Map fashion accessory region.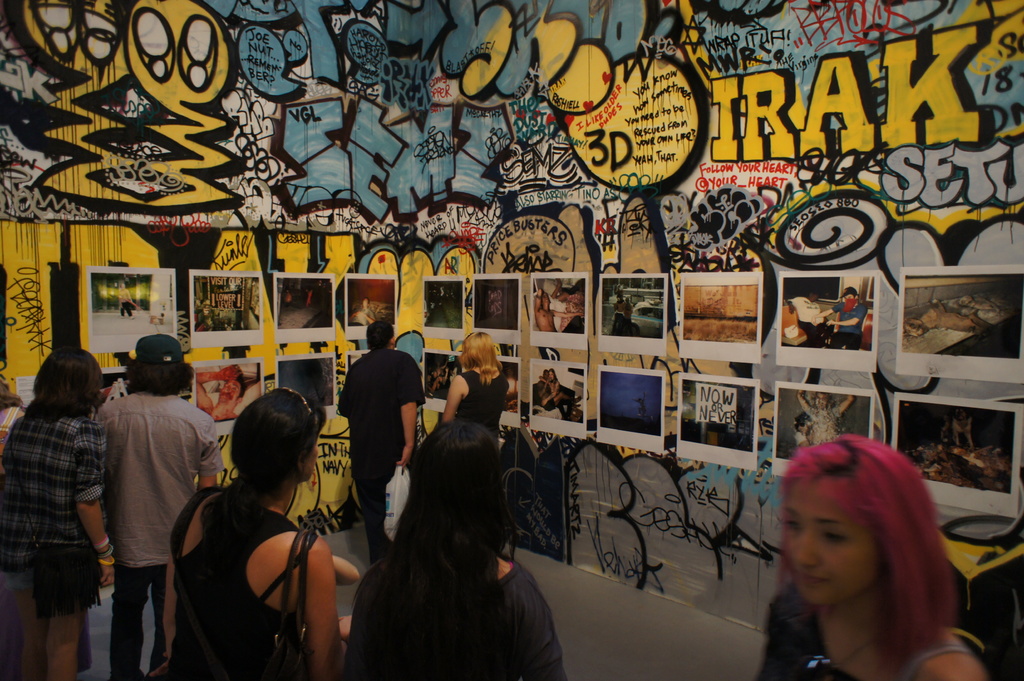
Mapped to l=96, t=544, r=111, b=559.
